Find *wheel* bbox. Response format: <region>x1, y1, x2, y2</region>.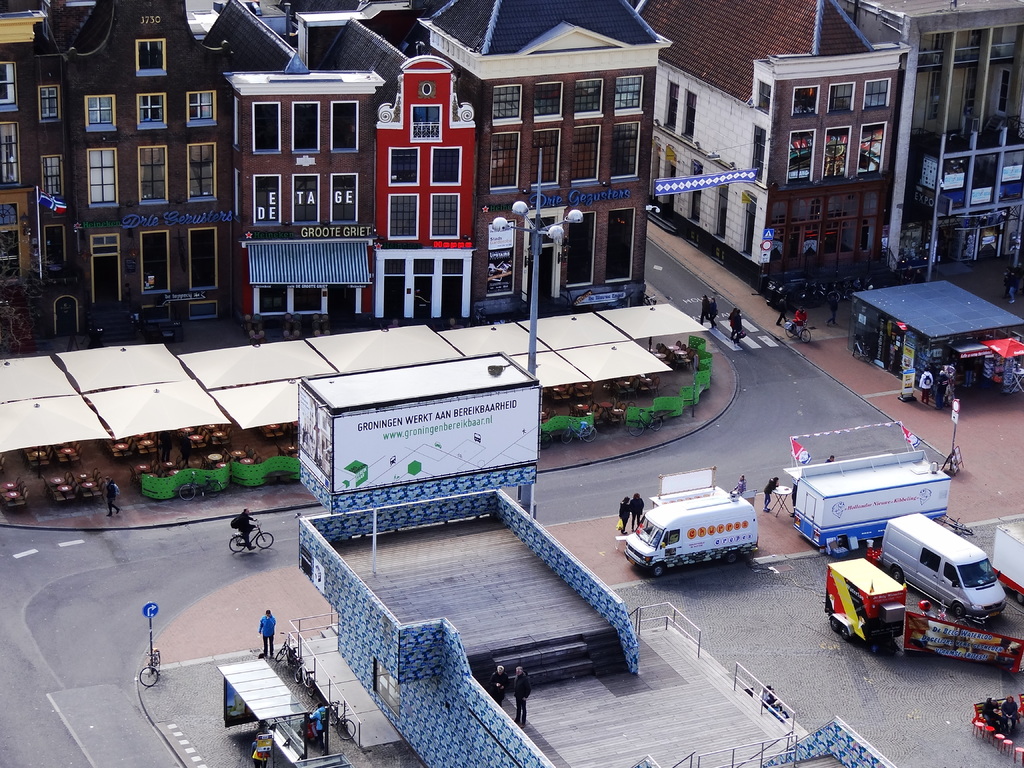
<region>179, 483, 195, 499</region>.
